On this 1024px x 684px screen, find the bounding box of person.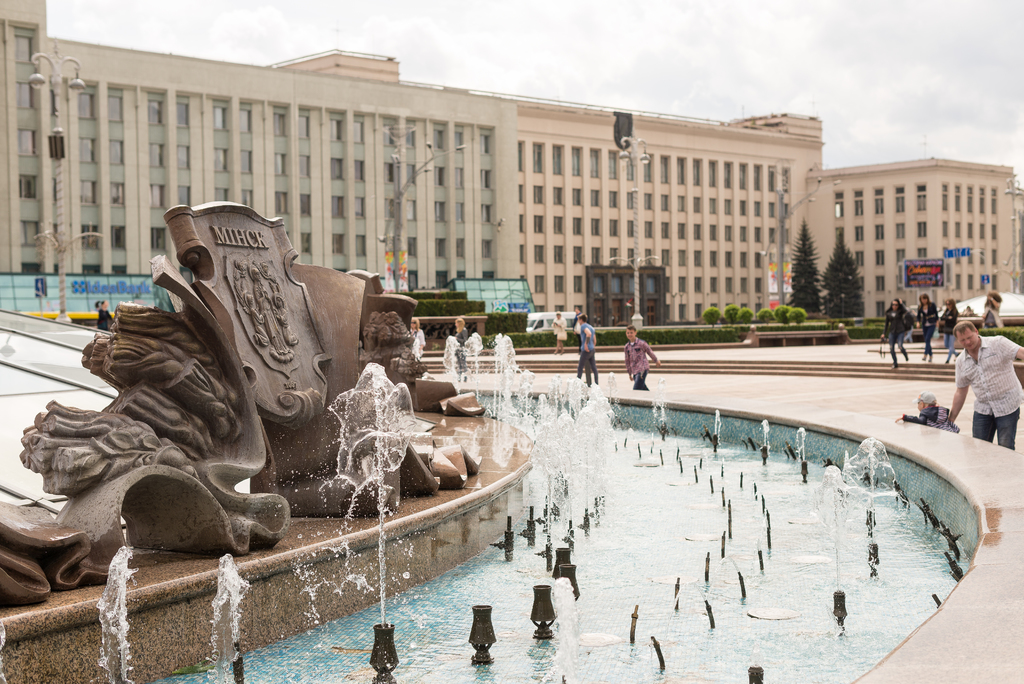
Bounding box: bbox=[272, 292, 298, 345].
